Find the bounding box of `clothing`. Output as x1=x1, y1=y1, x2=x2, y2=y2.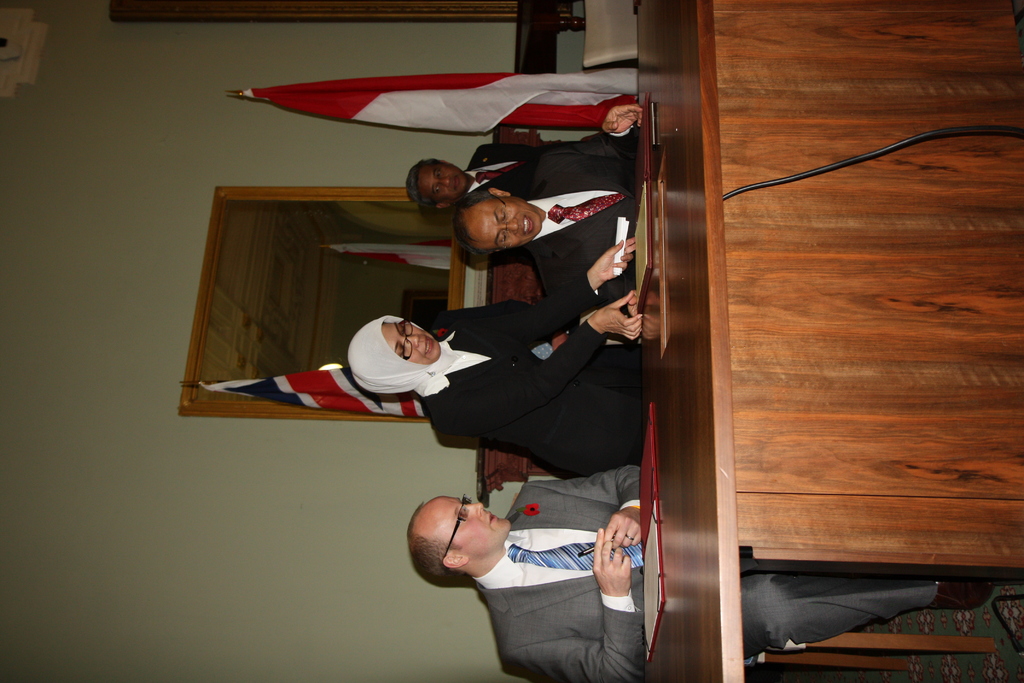
x1=522, y1=126, x2=652, y2=281.
